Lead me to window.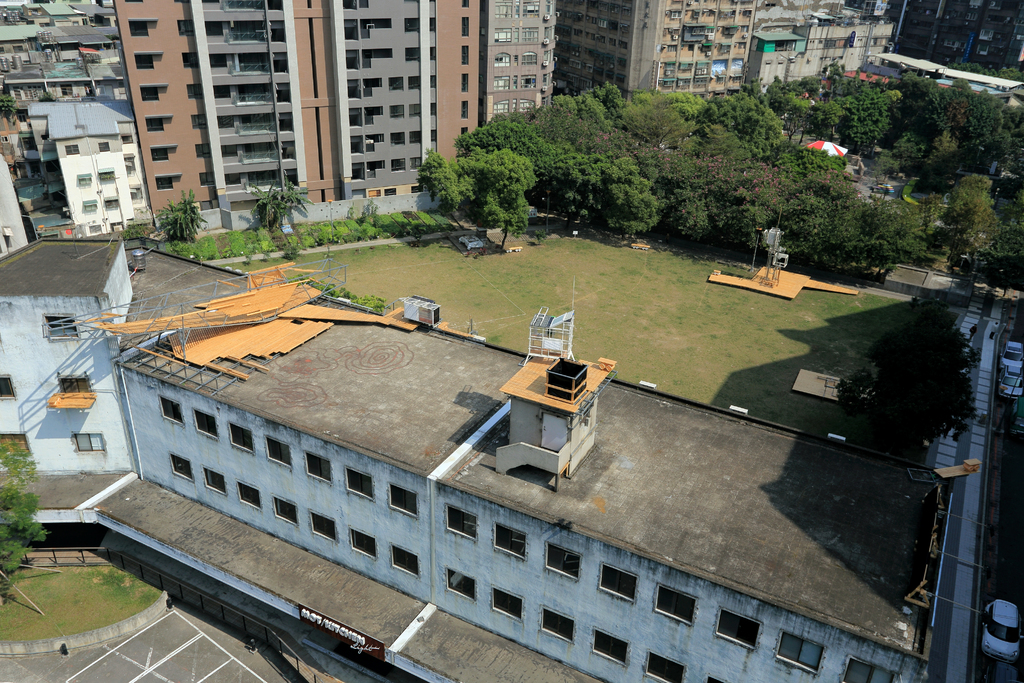
Lead to x1=518, y1=101, x2=535, y2=110.
